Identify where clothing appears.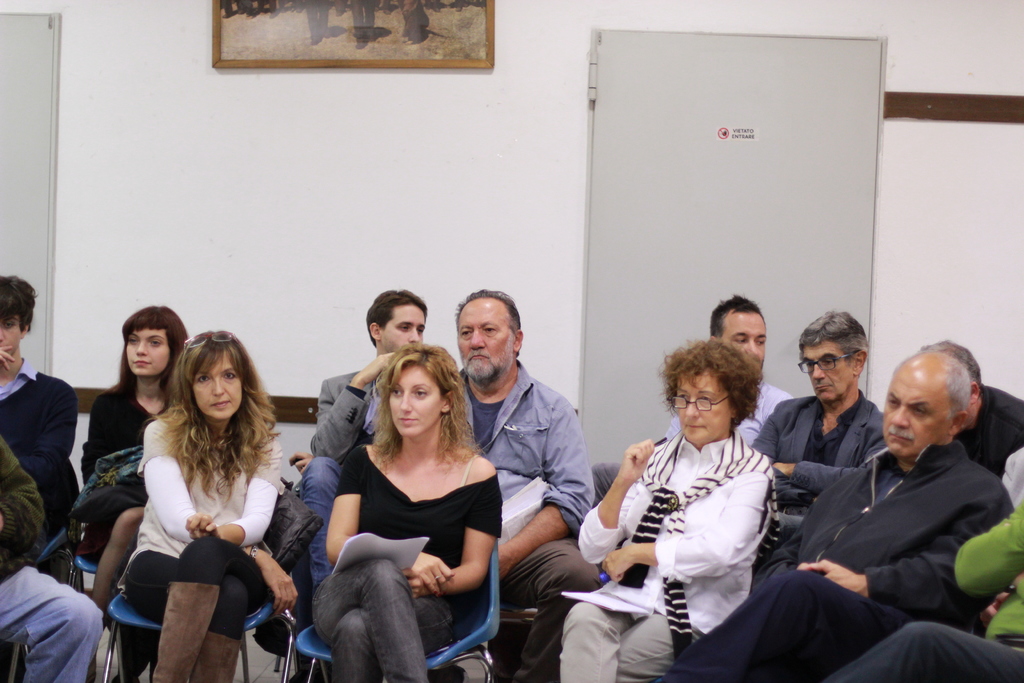
Appears at pyautogui.locateOnScreen(223, 0, 244, 11).
